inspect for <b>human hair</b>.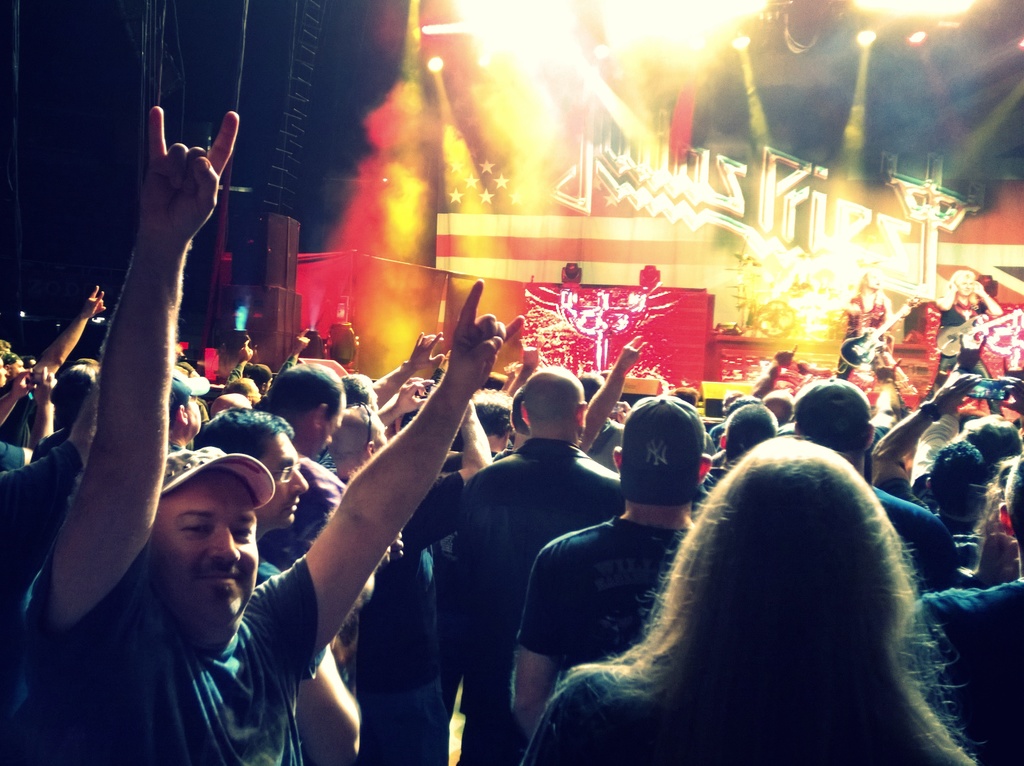
Inspection: rect(541, 433, 984, 765).
